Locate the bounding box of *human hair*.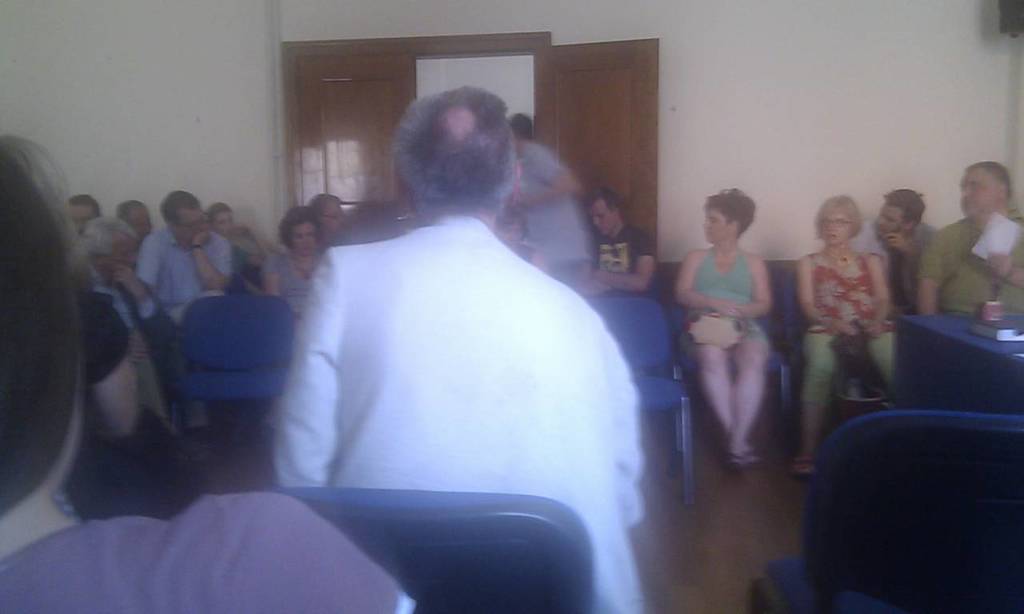
Bounding box: (x1=510, y1=113, x2=533, y2=140).
